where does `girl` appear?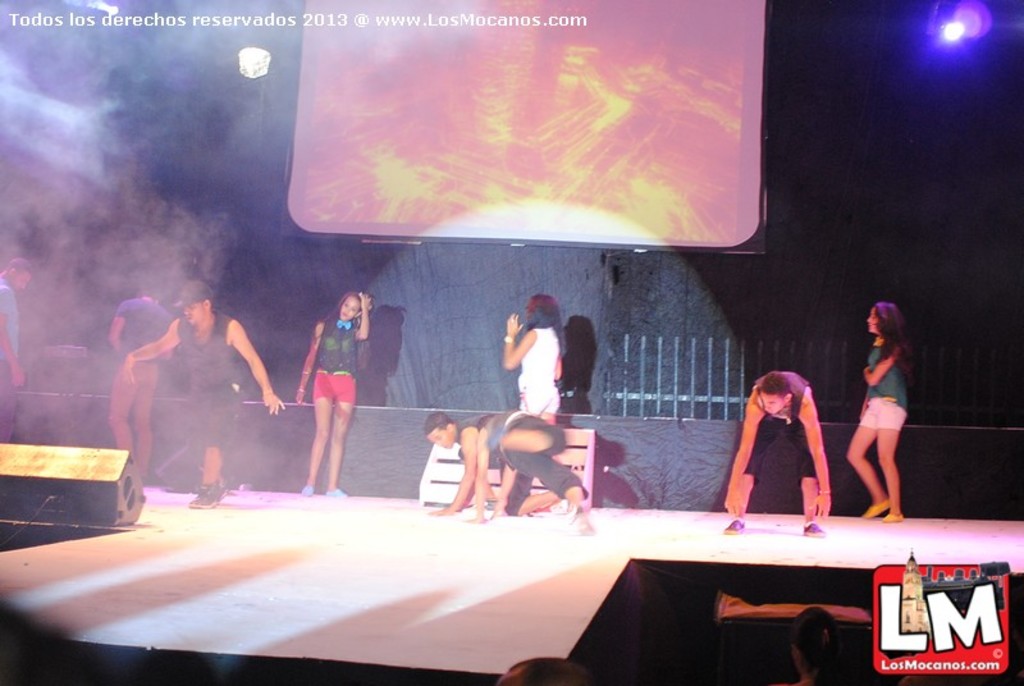
Appears at x1=844, y1=302, x2=933, y2=525.
